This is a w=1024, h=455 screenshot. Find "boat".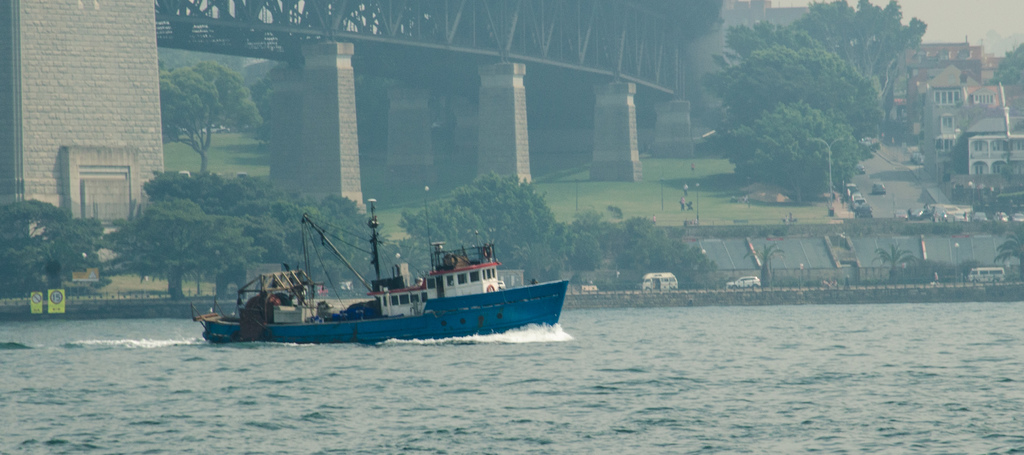
Bounding box: 179,195,568,349.
